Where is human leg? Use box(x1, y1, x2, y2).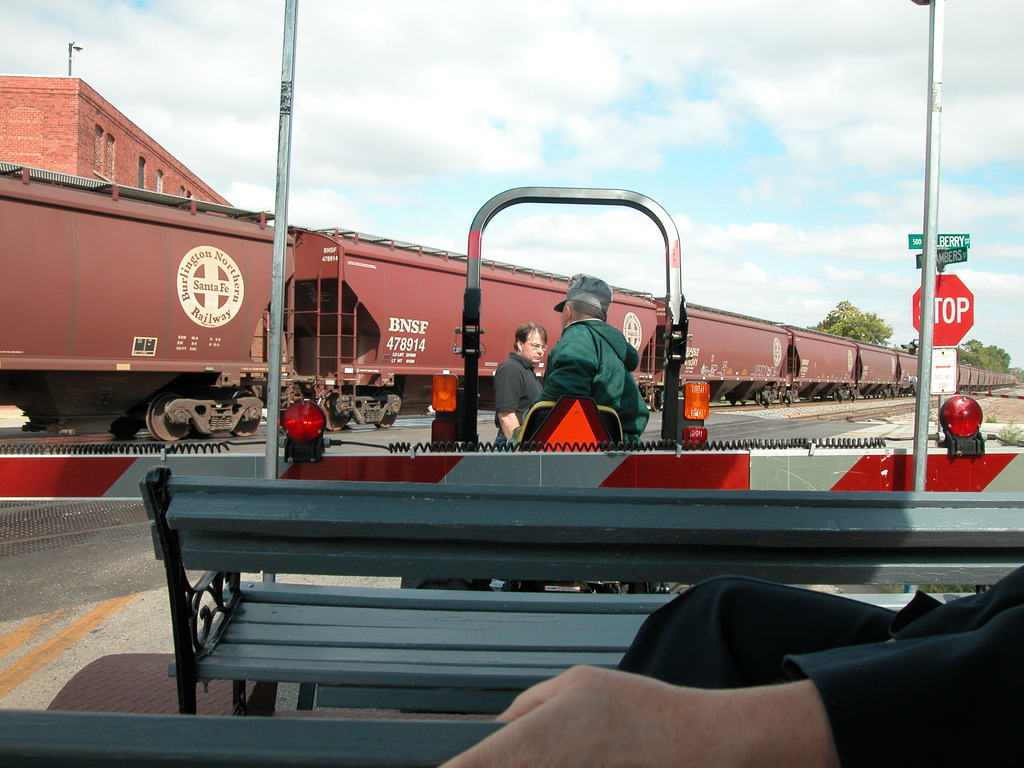
box(616, 577, 898, 688).
